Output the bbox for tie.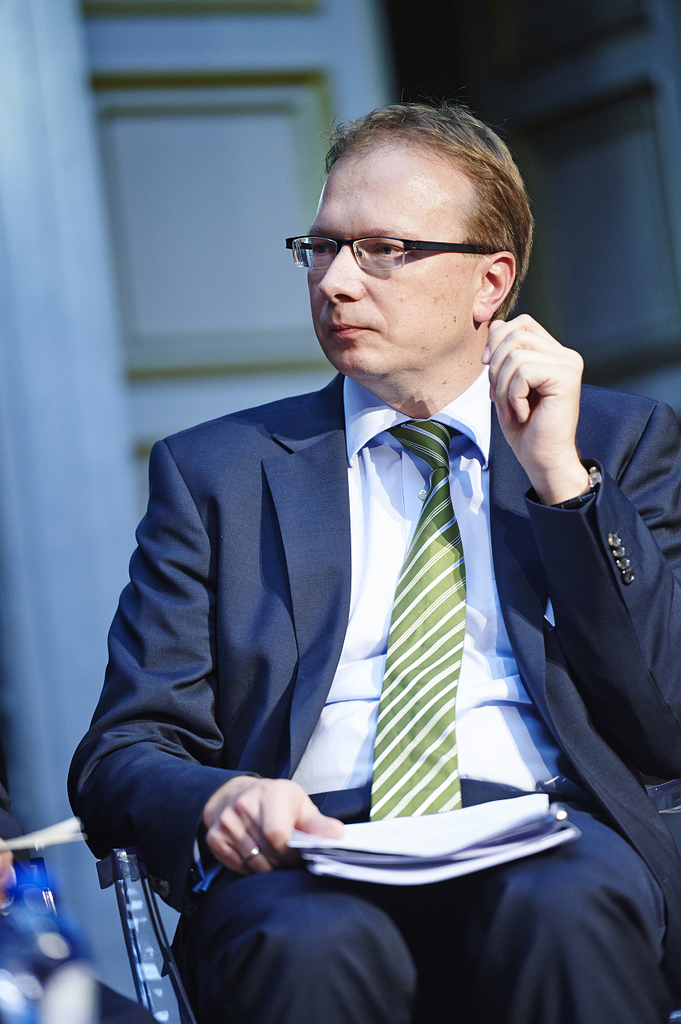
box(377, 425, 459, 815).
